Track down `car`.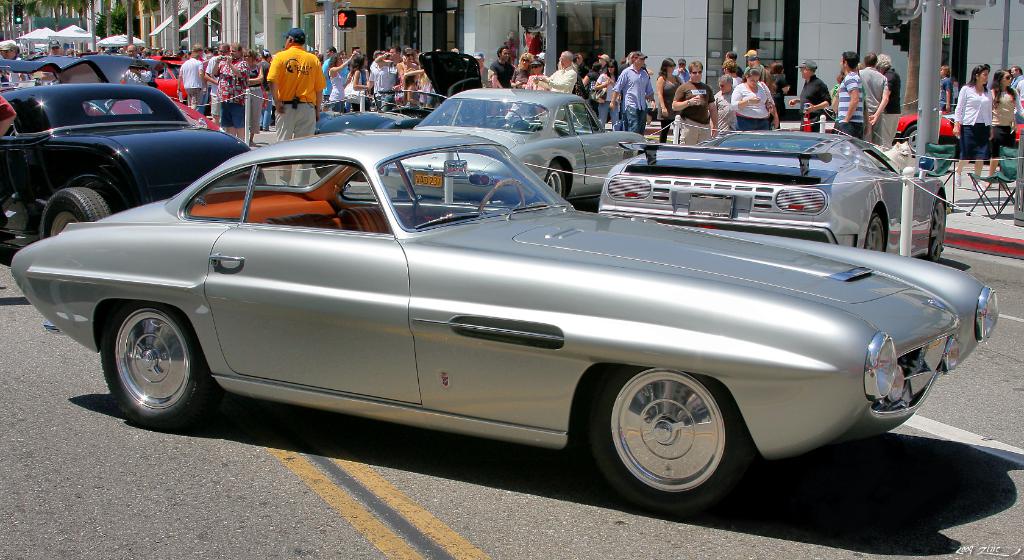
Tracked to l=413, t=89, r=649, b=203.
